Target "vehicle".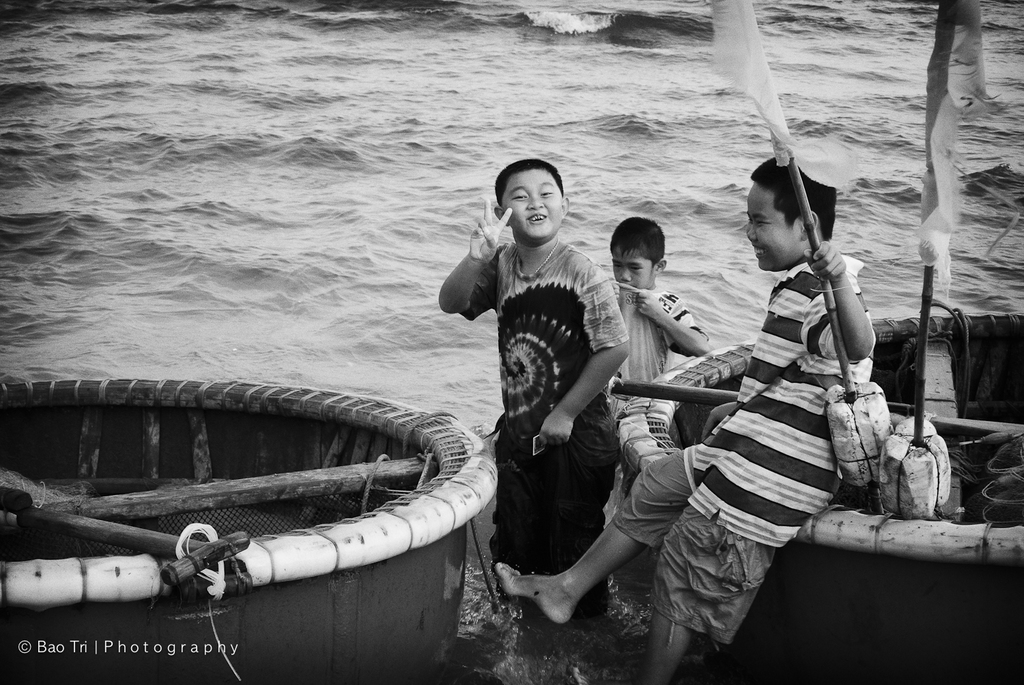
Target region: 605,315,1023,574.
